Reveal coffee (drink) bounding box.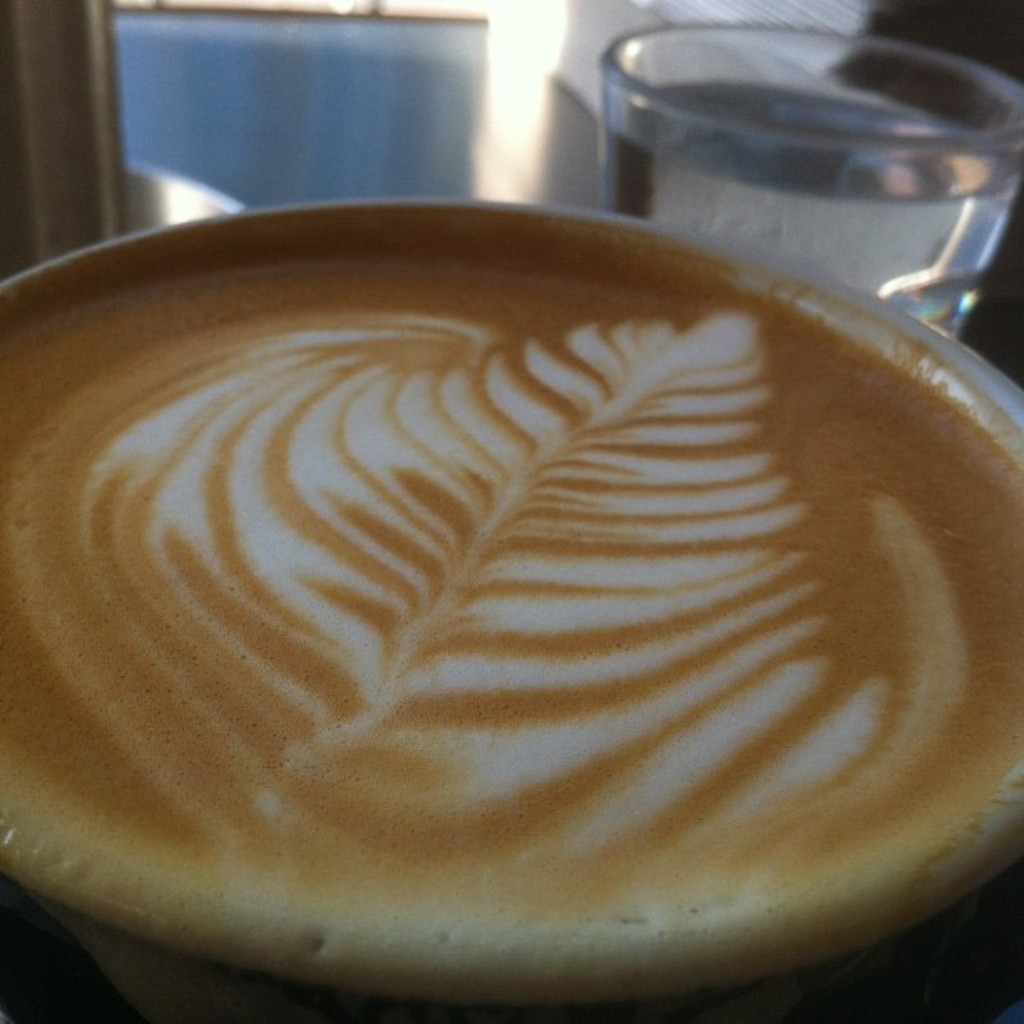
Revealed: BBox(0, 226, 1022, 1002).
